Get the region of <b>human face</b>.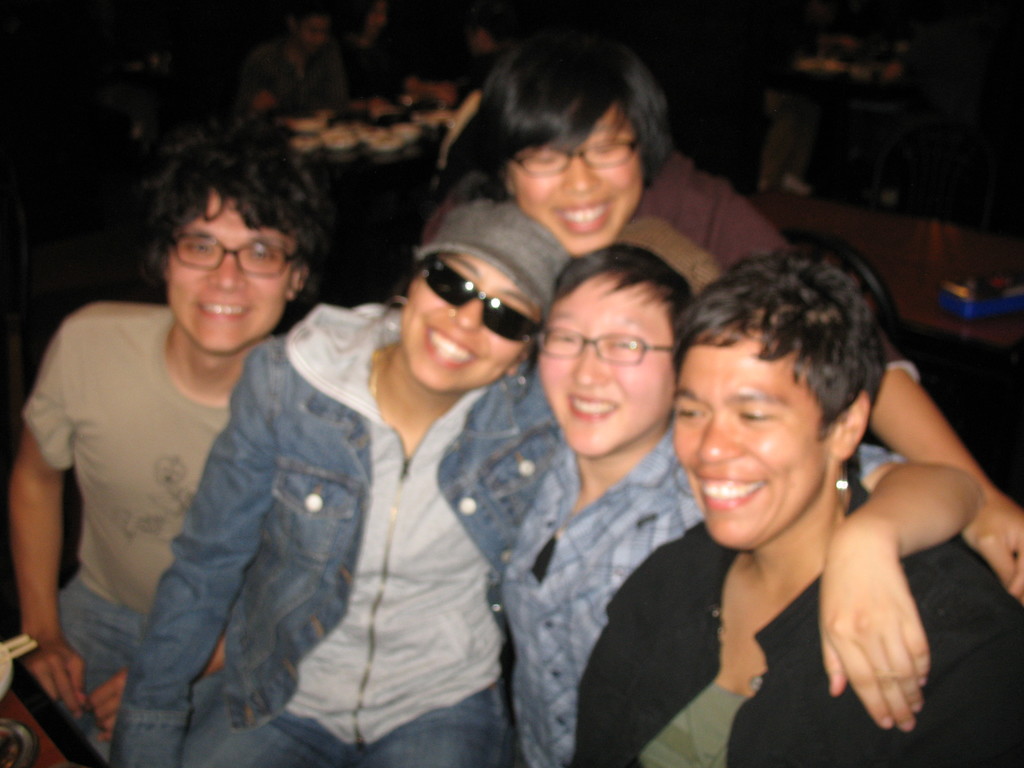
box=[398, 255, 541, 394].
